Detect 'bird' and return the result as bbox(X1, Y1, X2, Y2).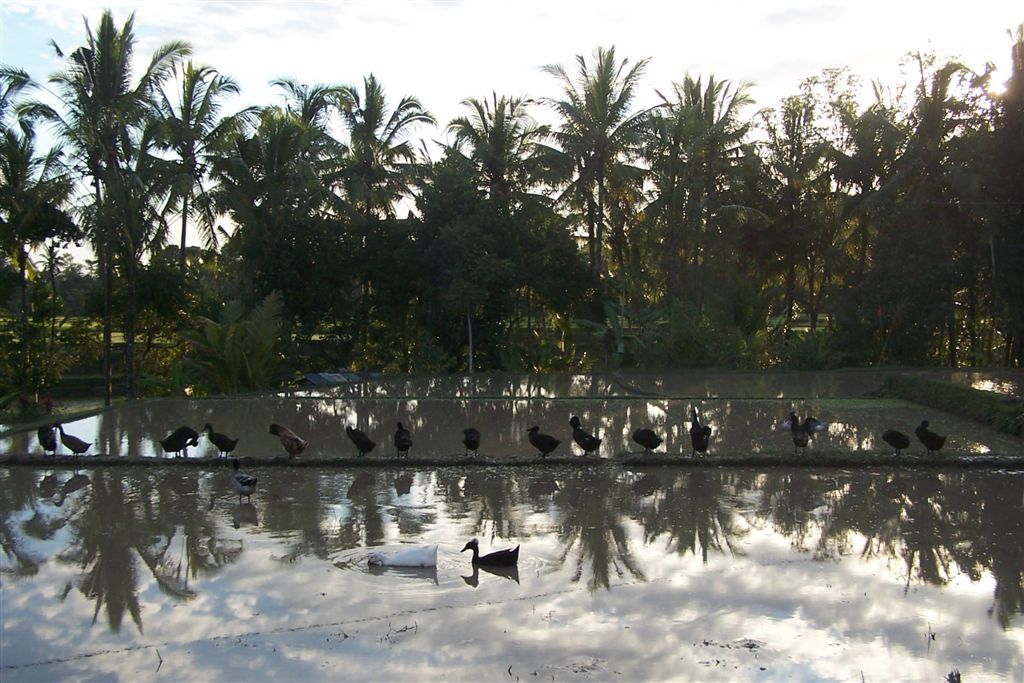
bbox(530, 421, 565, 460).
